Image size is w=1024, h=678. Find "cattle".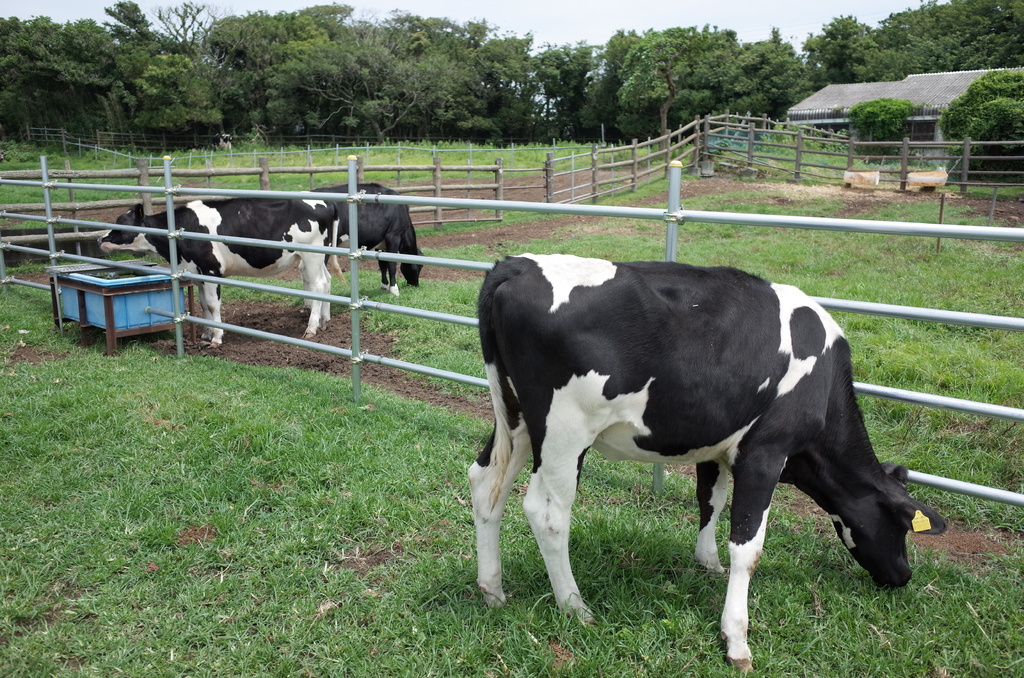
bbox=[308, 181, 424, 295].
